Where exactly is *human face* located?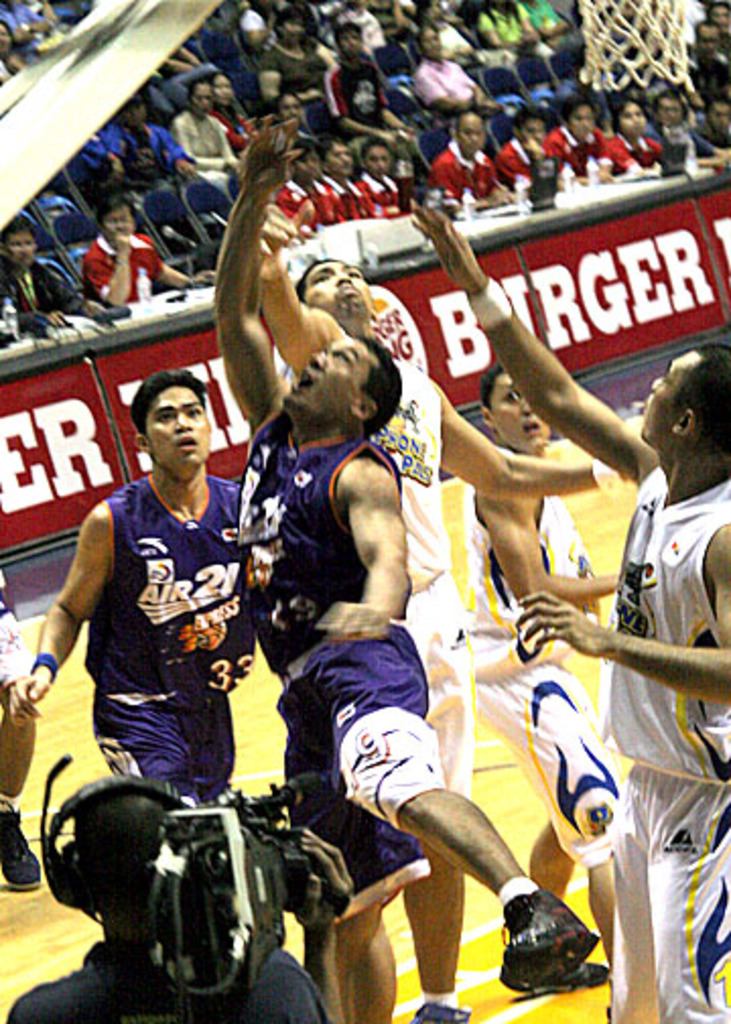
Its bounding box is rect(459, 122, 485, 154).
